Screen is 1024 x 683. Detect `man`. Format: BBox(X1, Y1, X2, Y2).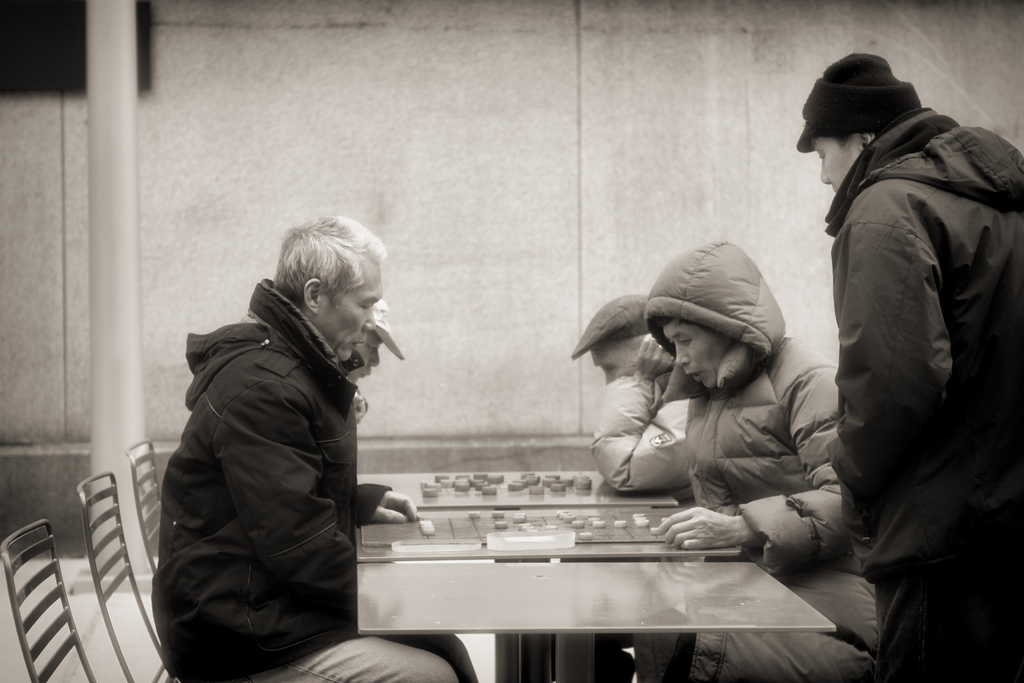
BBox(156, 215, 477, 682).
